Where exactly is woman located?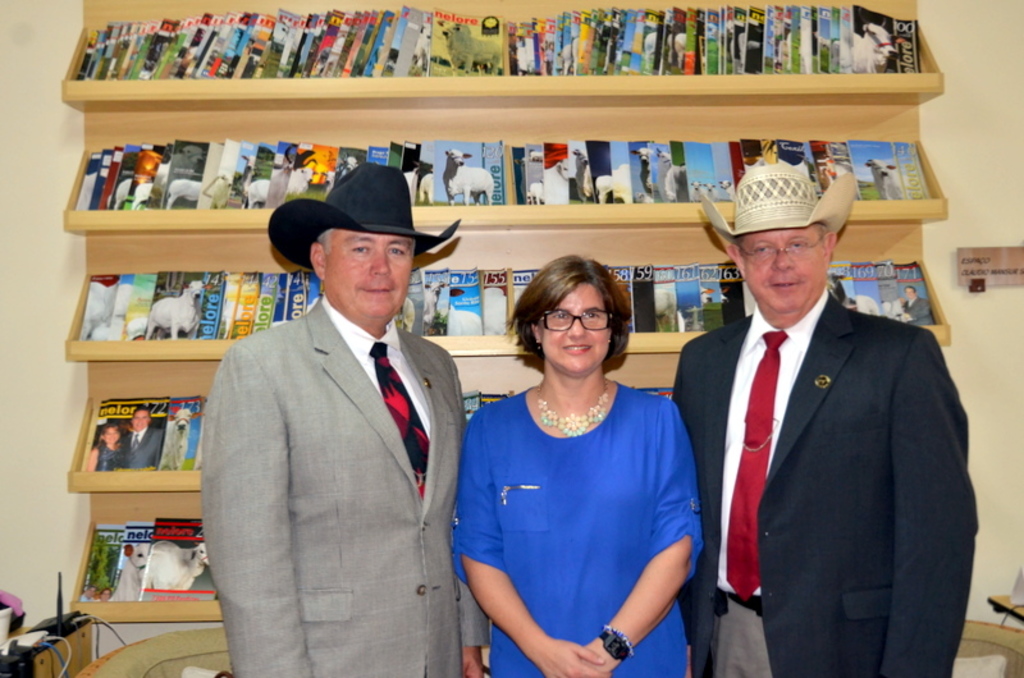
Its bounding box is (left=458, top=248, right=709, bottom=659).
